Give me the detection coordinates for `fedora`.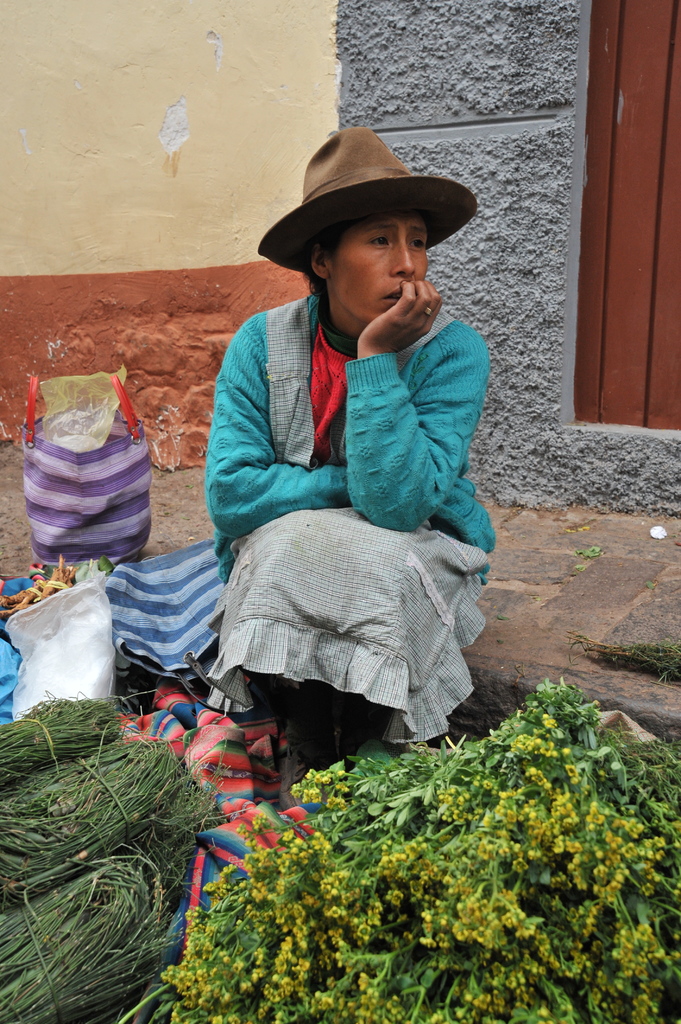
260/125/477/278.
